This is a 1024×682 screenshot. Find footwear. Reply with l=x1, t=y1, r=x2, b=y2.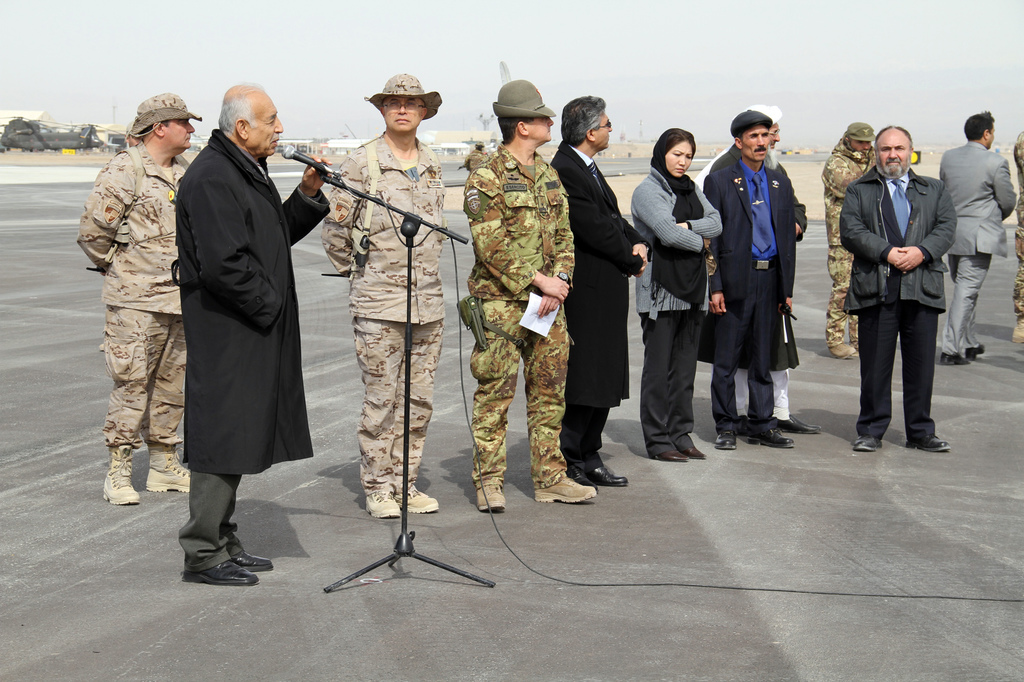
l=684, t=442, r=711, b=459.
